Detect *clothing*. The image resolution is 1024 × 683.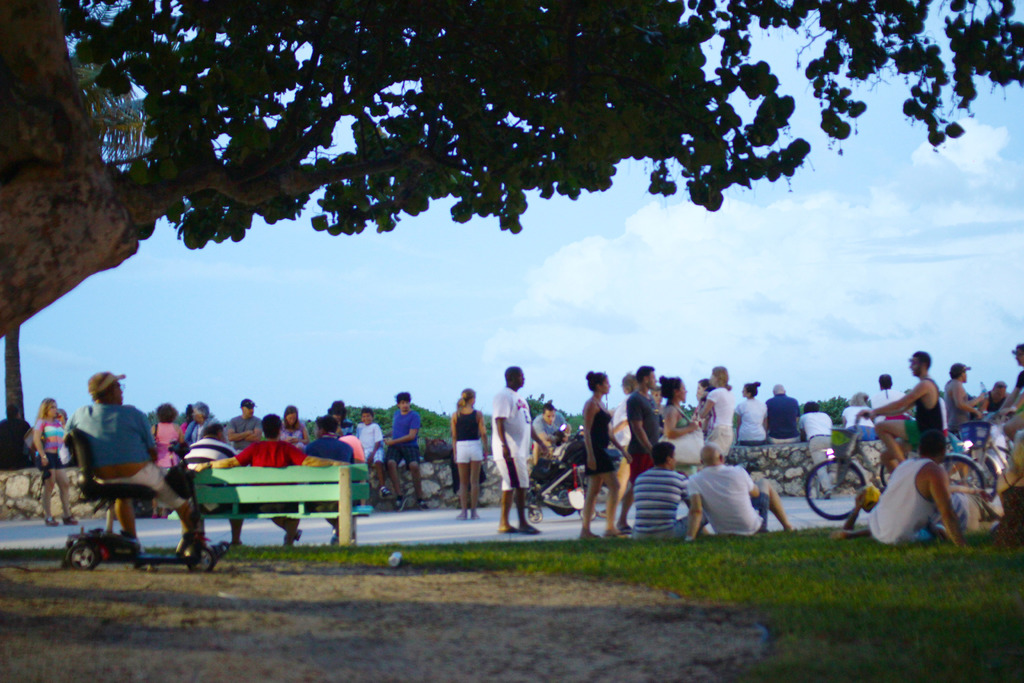
box=[845, 404, 882, 461].
